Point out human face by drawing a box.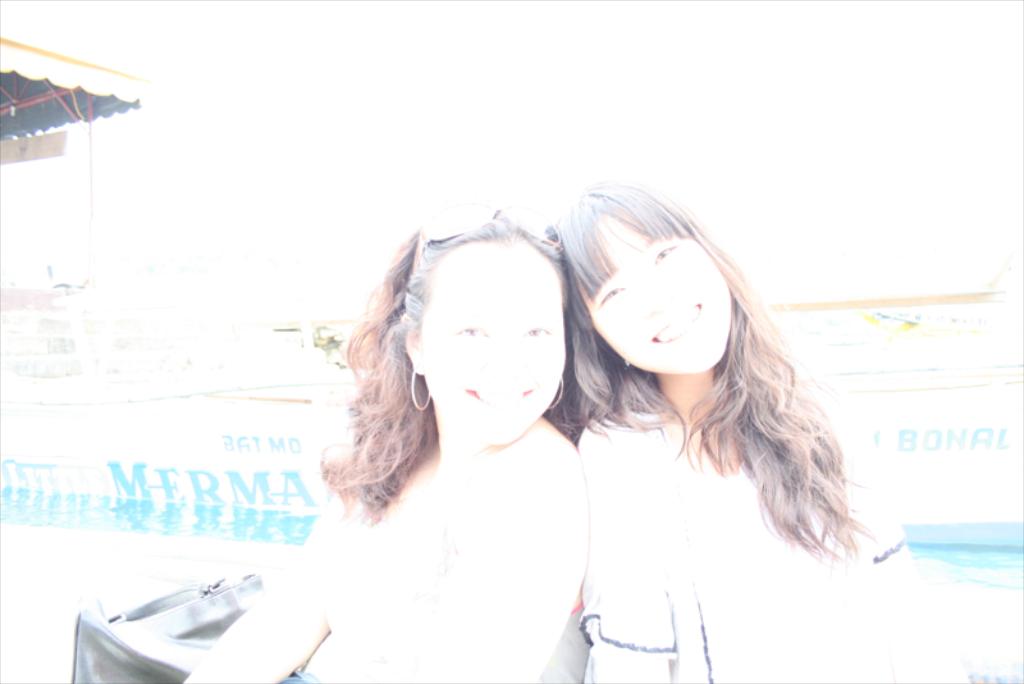
box(580, 210, 731, 370).
